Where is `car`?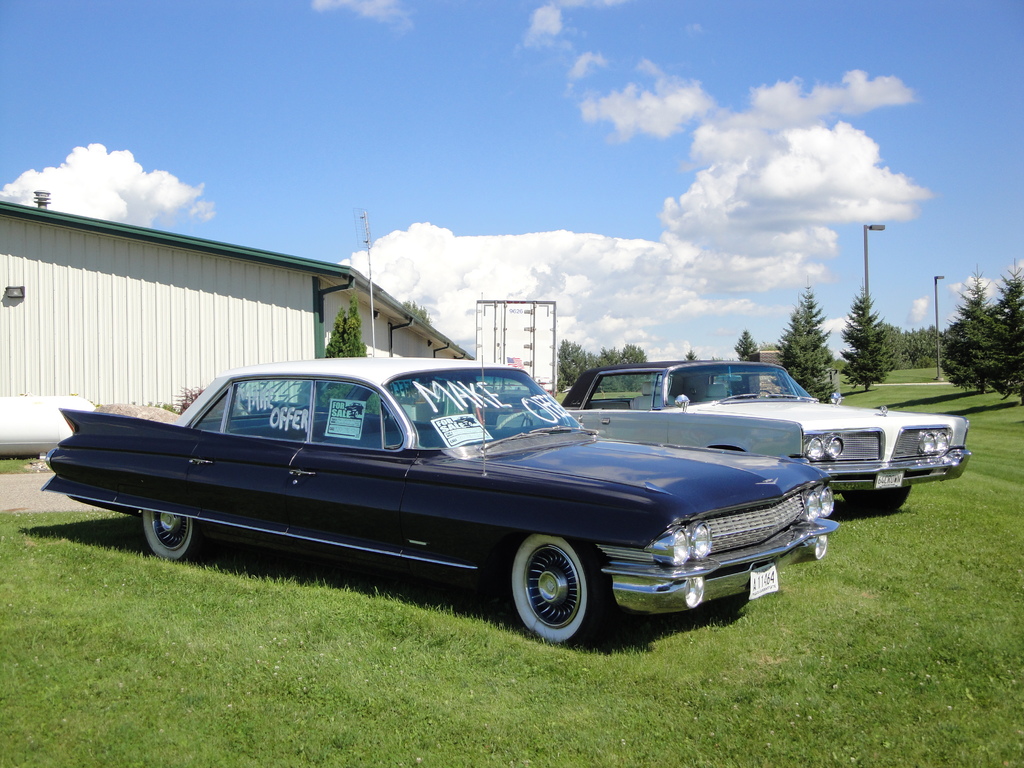
(554, 361, 969, 511).
